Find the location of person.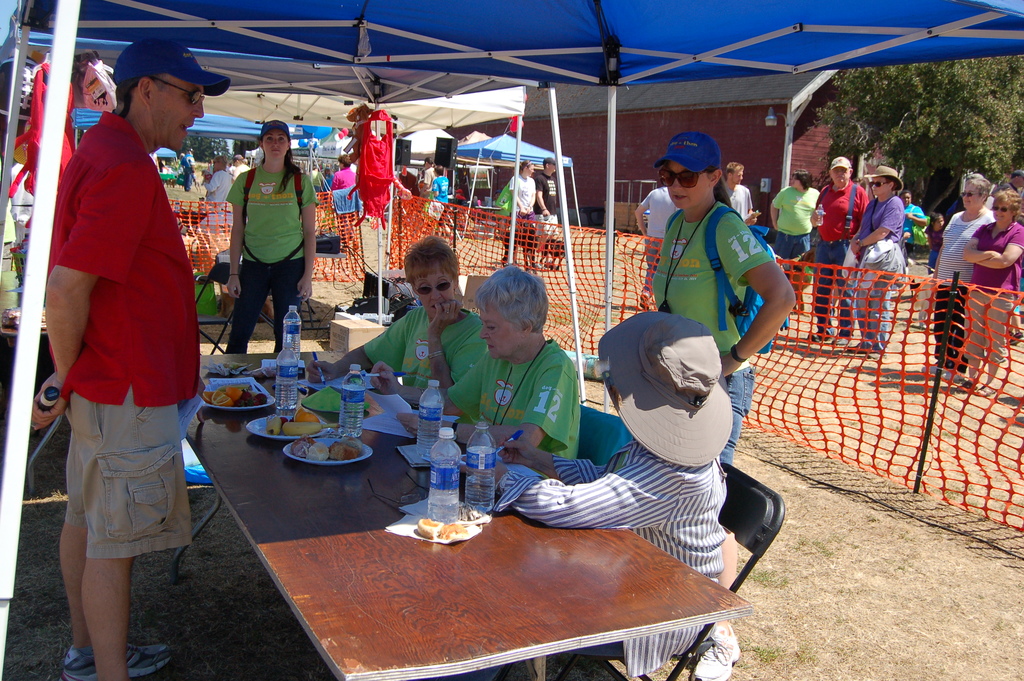
Location: {"x1": 634, "y1": 187, "x2": 677, "y2": 309}.
